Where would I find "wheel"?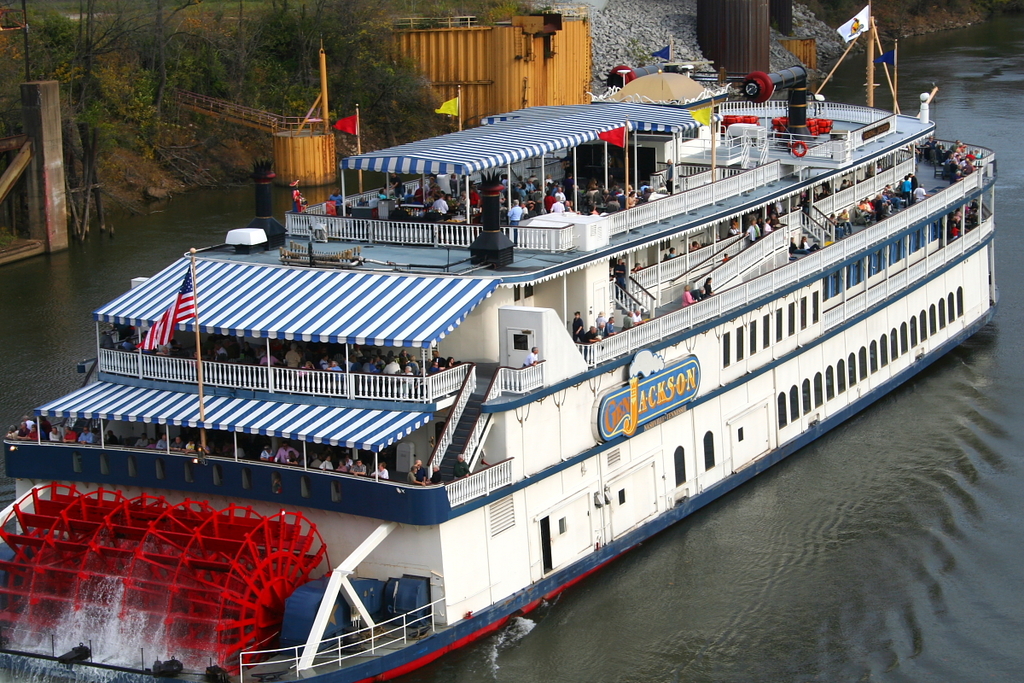
At Rect(0, 478, 340, 676).
